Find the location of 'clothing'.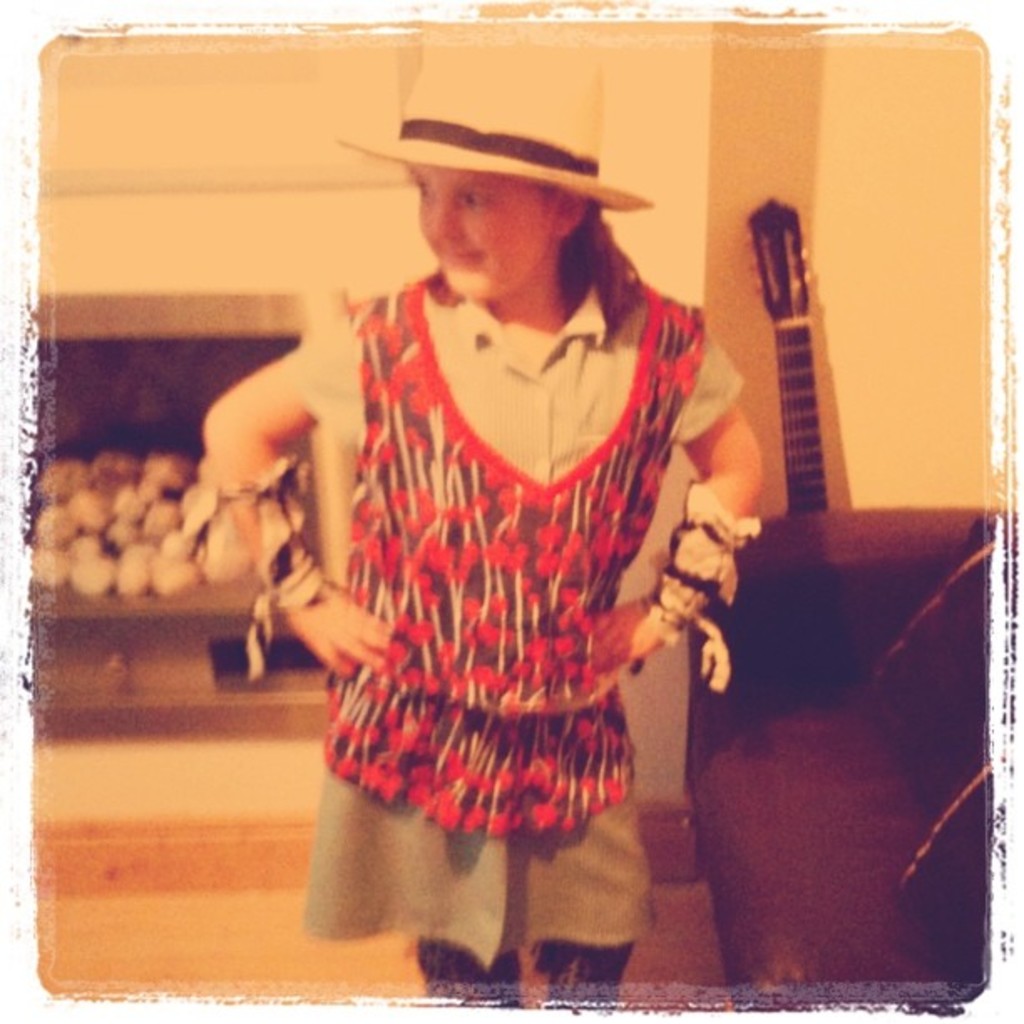
Location: left=323, top=268, right=704, bottom=840.
